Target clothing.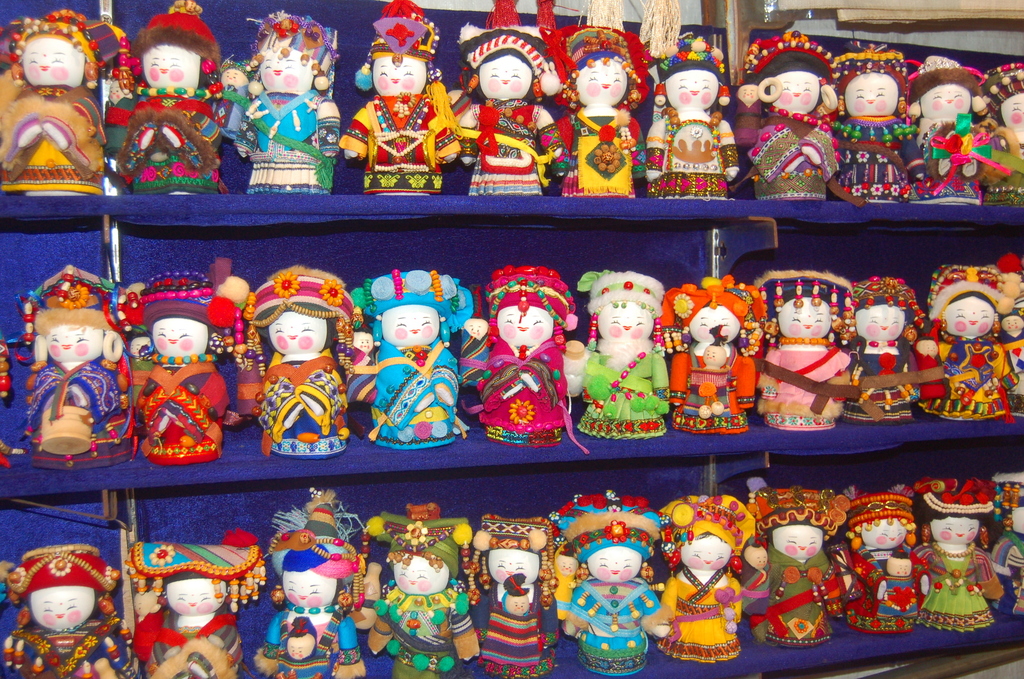
Target region: pyautogui.locateOnScreen(847, 543, 931, 635).
